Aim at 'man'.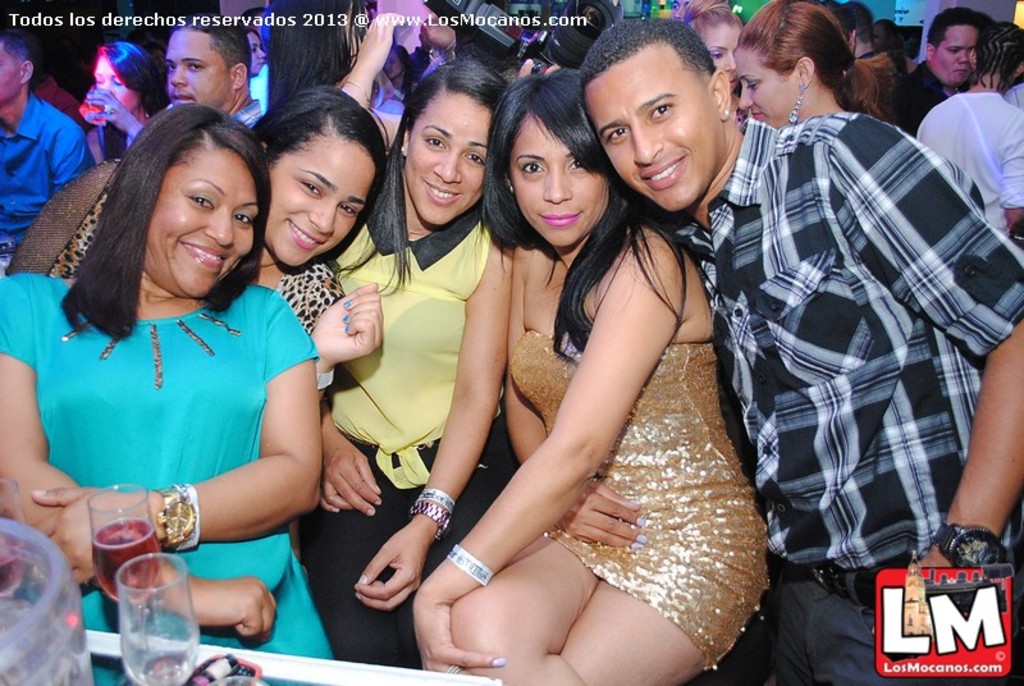
Aimed at box(165, 24, 261, 127).
